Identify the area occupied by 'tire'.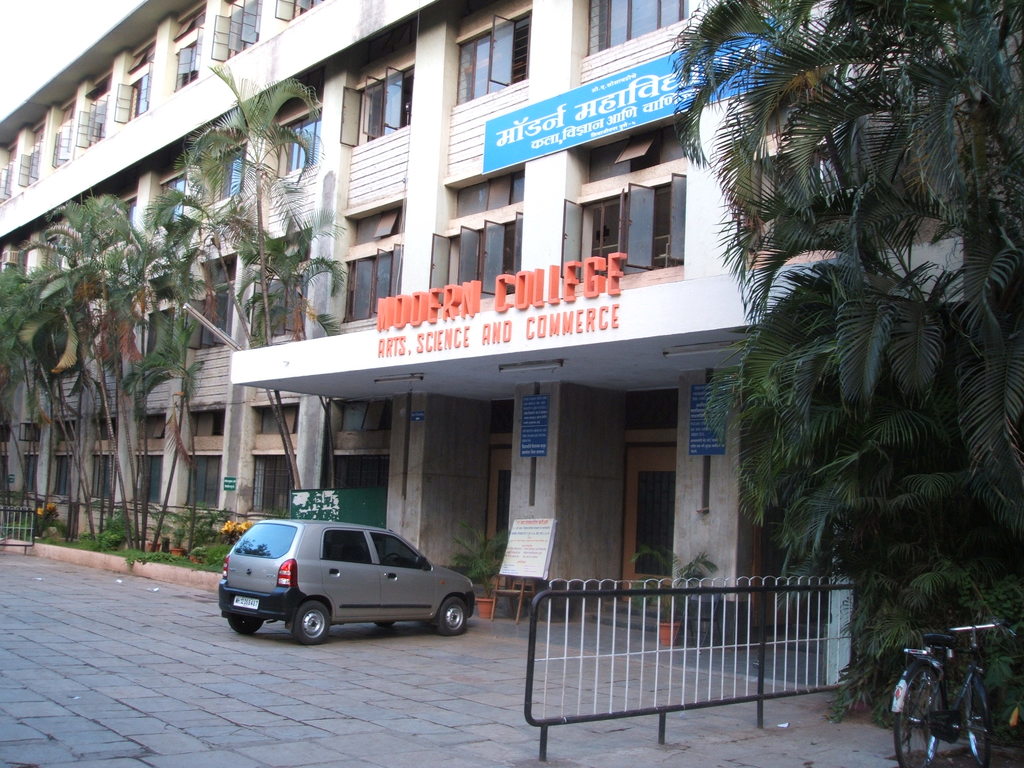
Area: select_region(962, 673, 992, 766).
